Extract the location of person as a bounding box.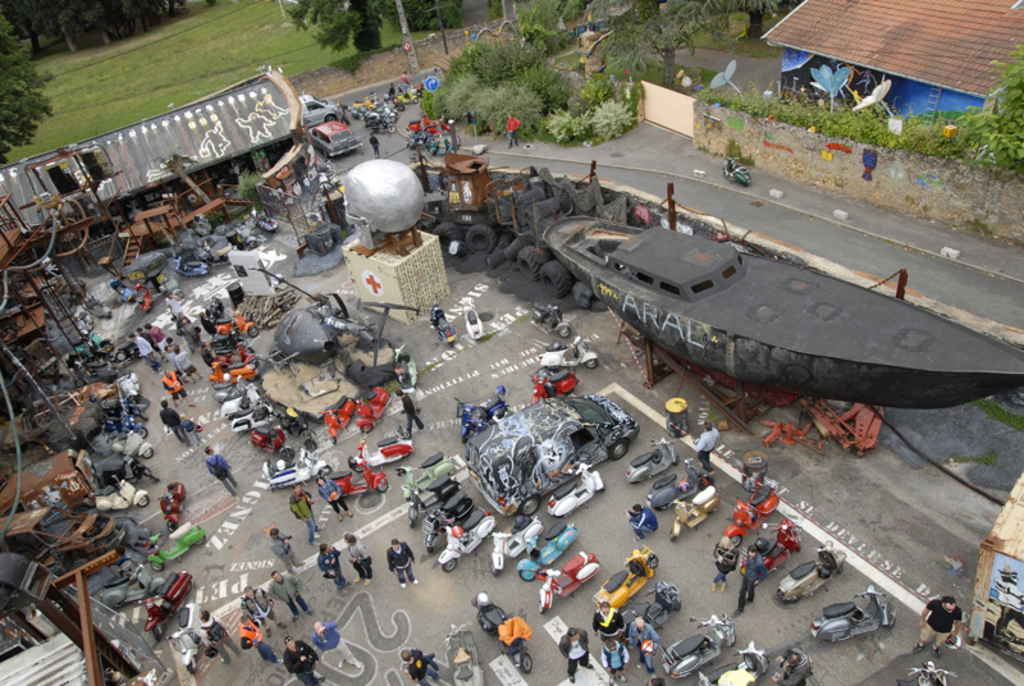
346:532:375:586.
